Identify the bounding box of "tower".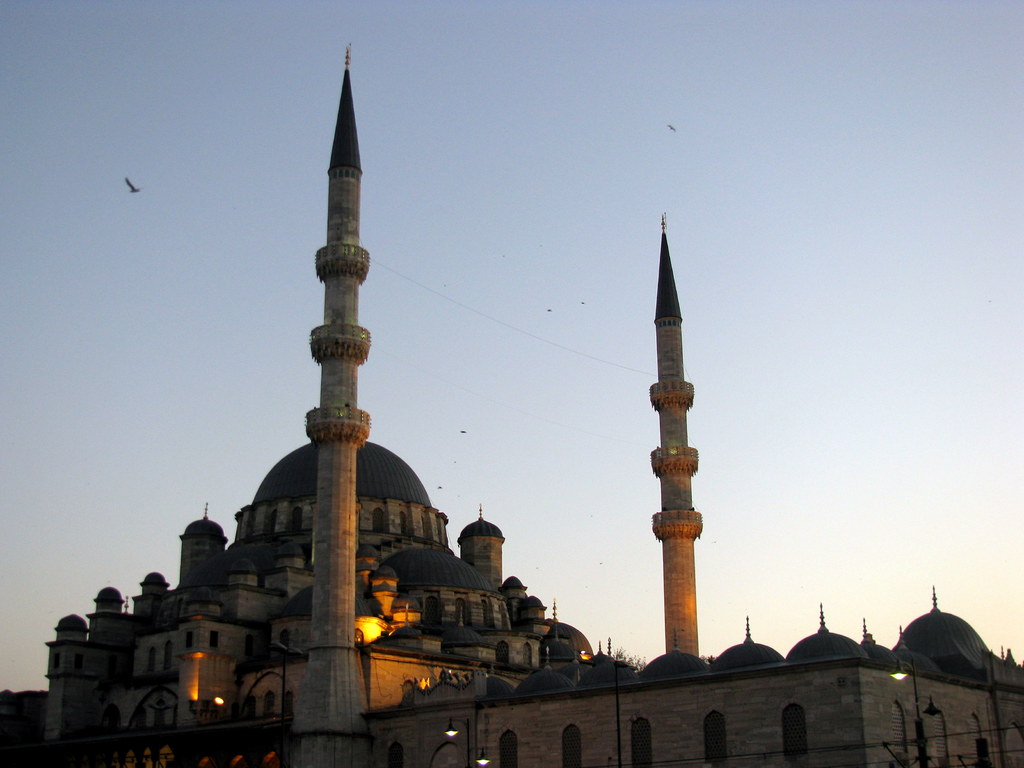
x1=301 y1=47 x2=372 y2=765.
